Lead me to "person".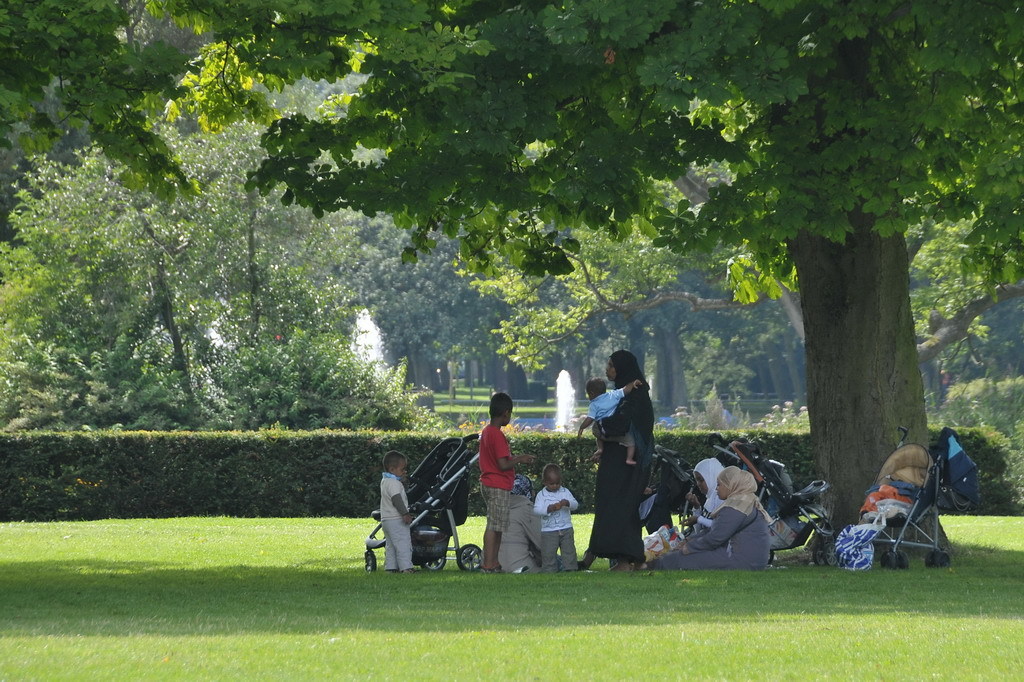
Lead to x1=479, y1=392, x2=539, y2=575.
